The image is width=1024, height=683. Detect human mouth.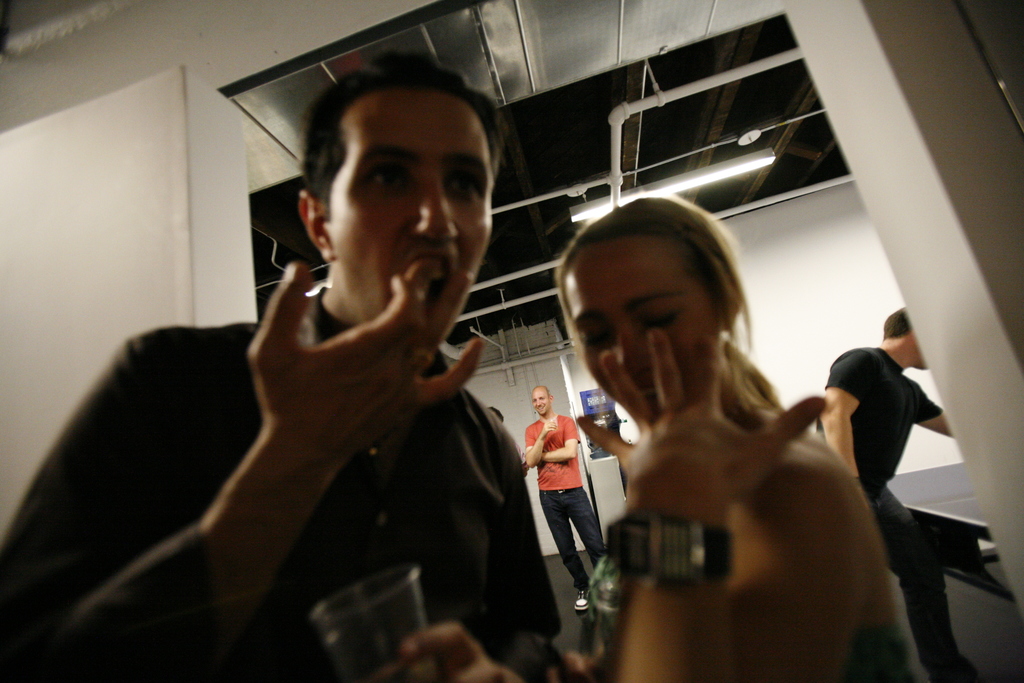
Detection: bbox(631, 378, 656, 409).
